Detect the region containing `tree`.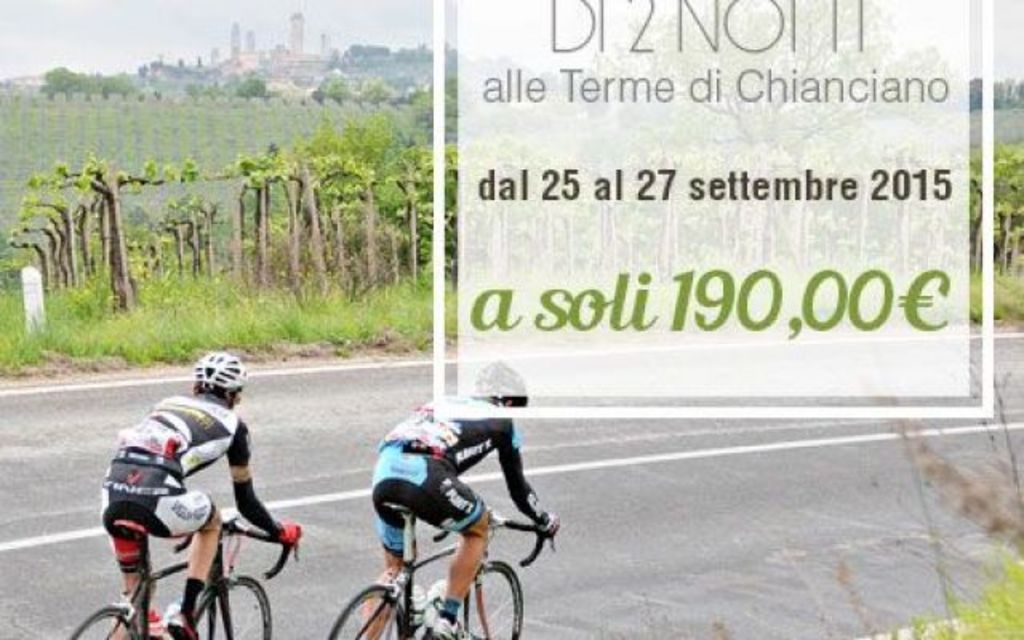
(310,70,354,107).
